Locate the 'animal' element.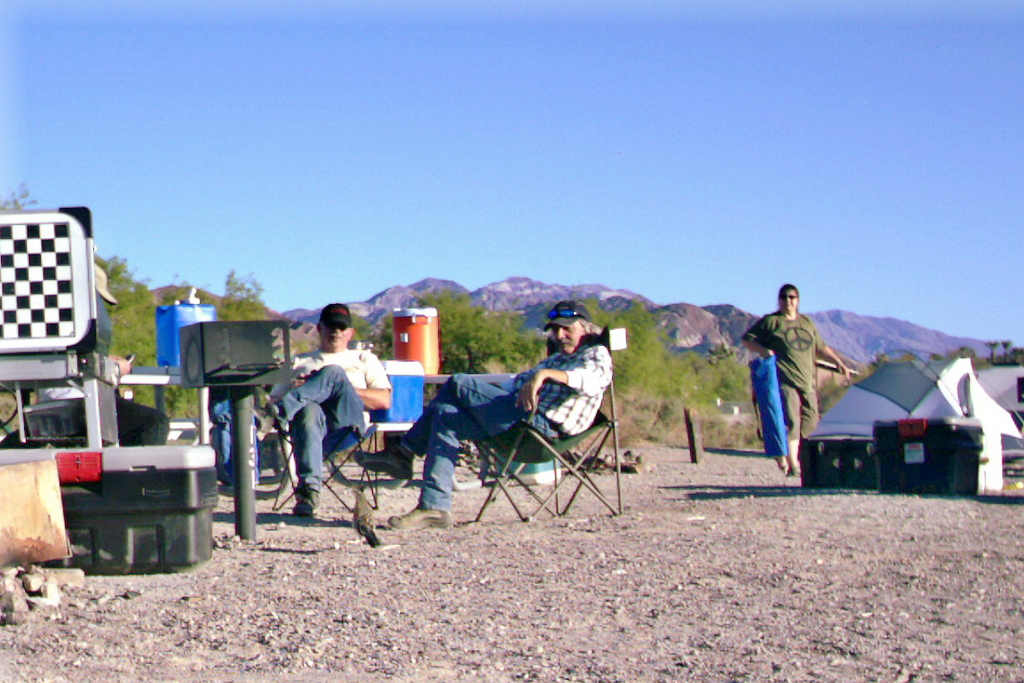
Element bbox: 347:484:379:547.
